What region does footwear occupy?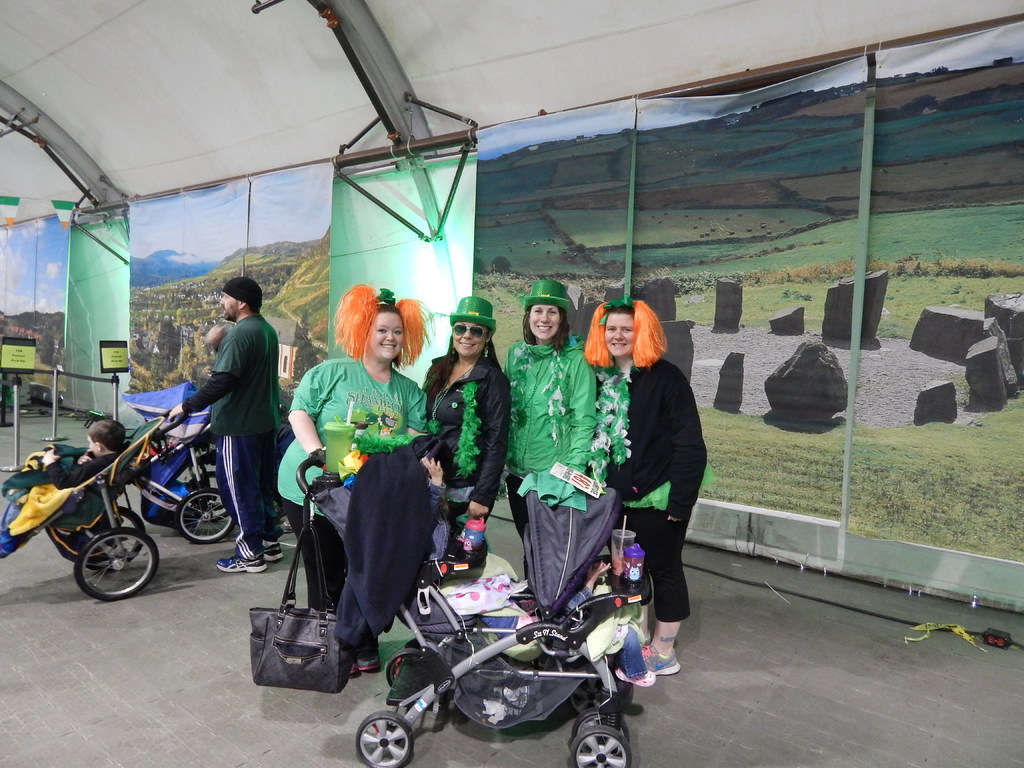
(264, 542, 287, 569).
